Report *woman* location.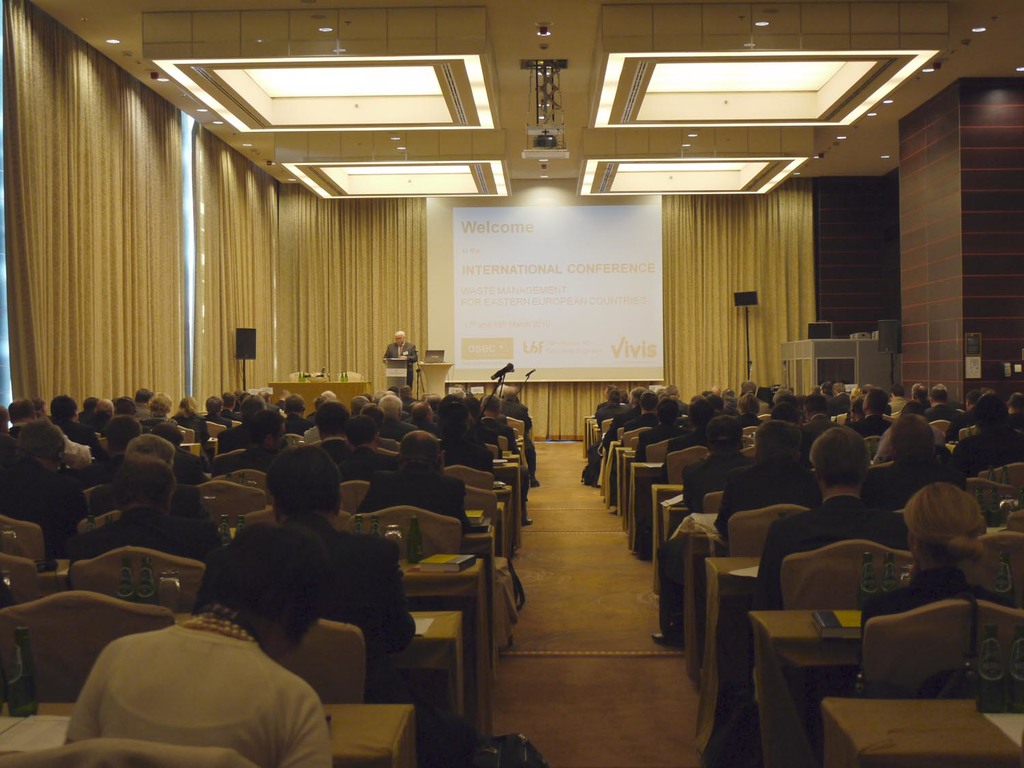
Report: {"x1": 857, "y1": 477, "x2": 1019, "y2": 706}.
